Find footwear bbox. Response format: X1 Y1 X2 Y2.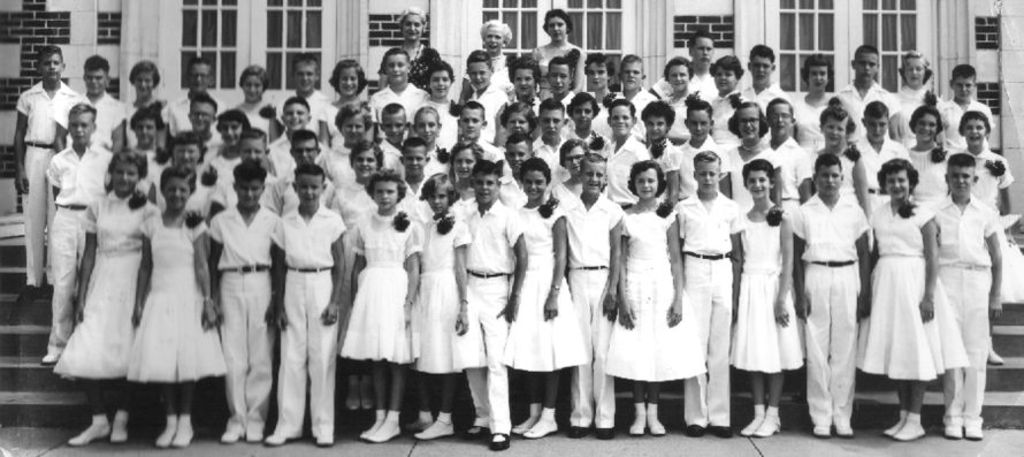
689 424 702 436.
